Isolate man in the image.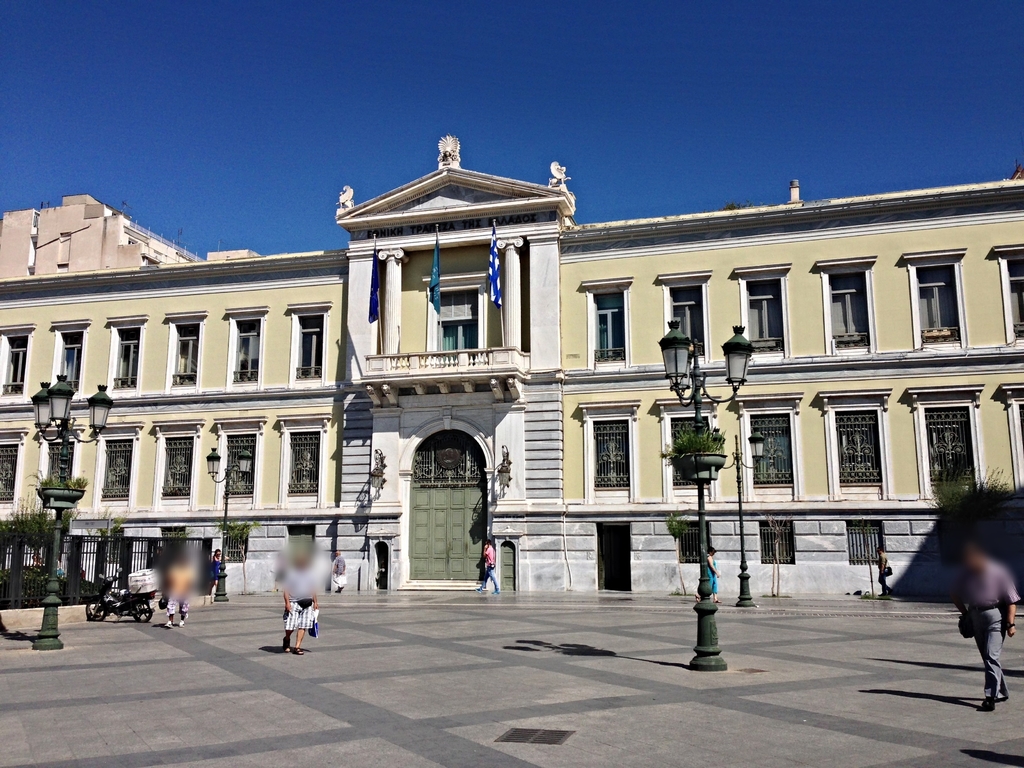
Isolated region: x1=280, y1=550, x2=320, y2=653.
